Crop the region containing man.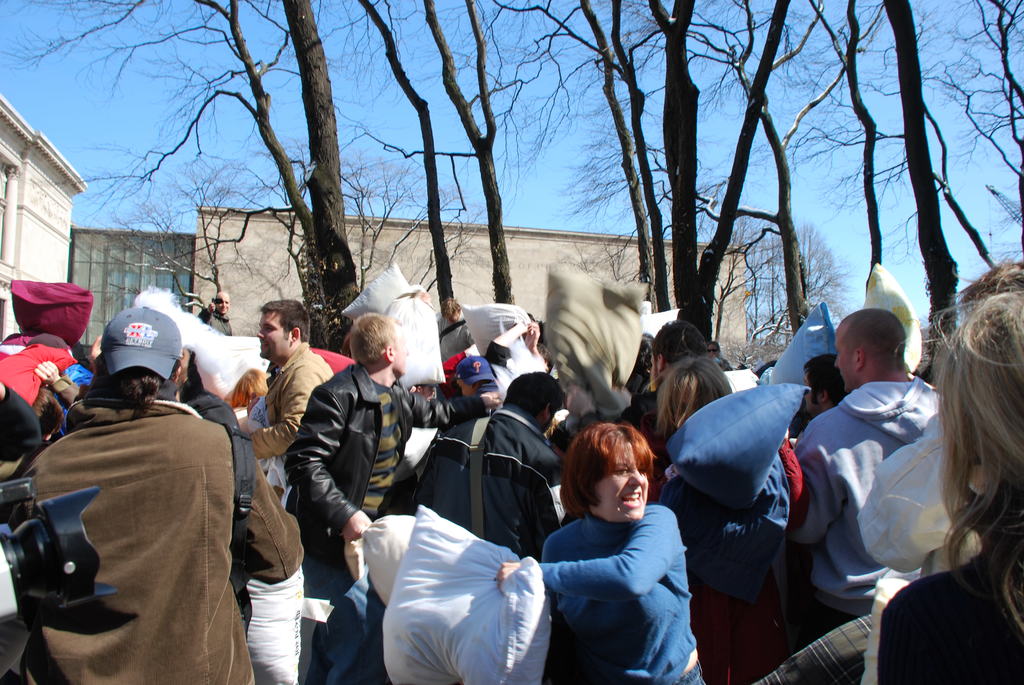
Crop region: <region>230, 294, 344, 498</region>.
